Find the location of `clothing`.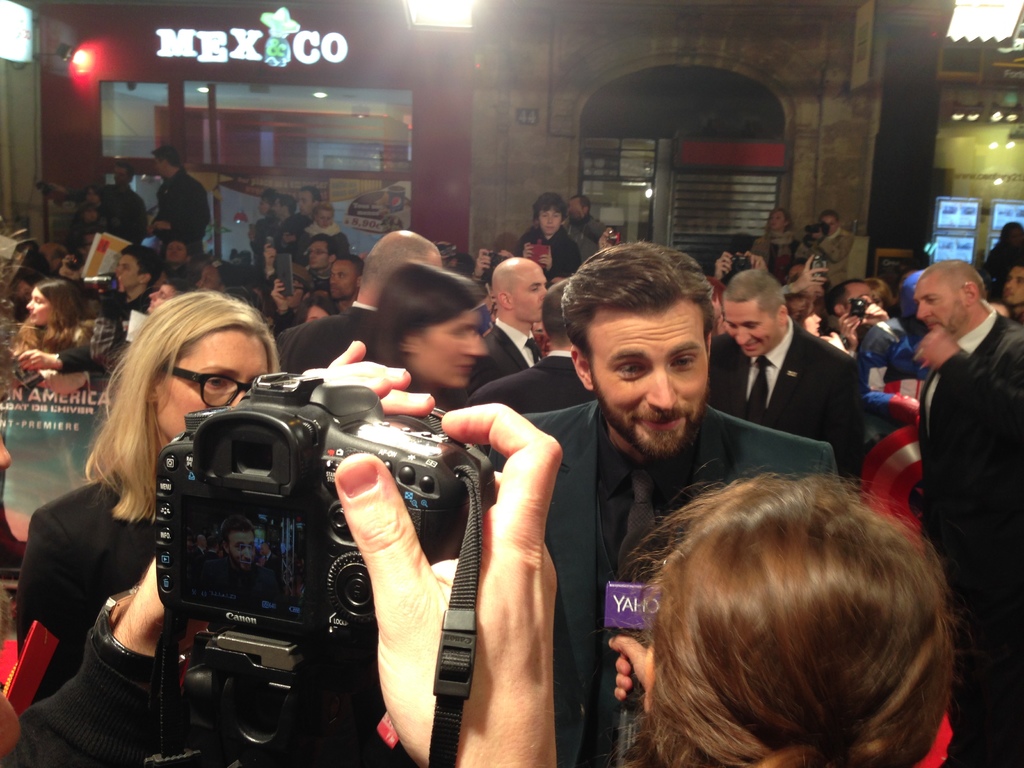
Location: detection(88, 289, 131, 374).
